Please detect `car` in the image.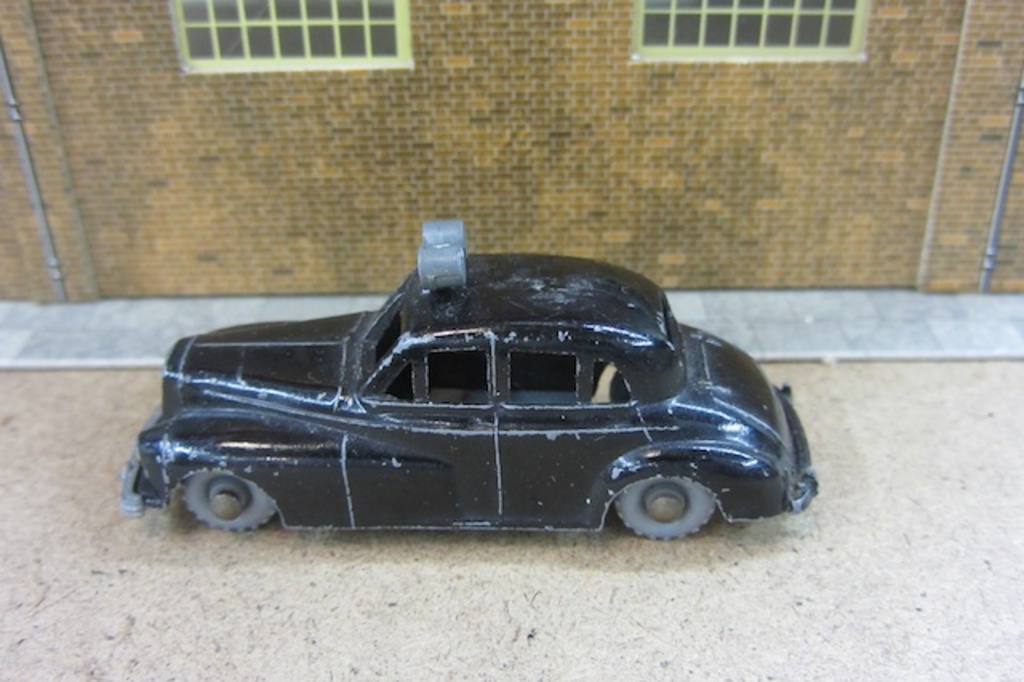
[117, 216, 818, 532].
